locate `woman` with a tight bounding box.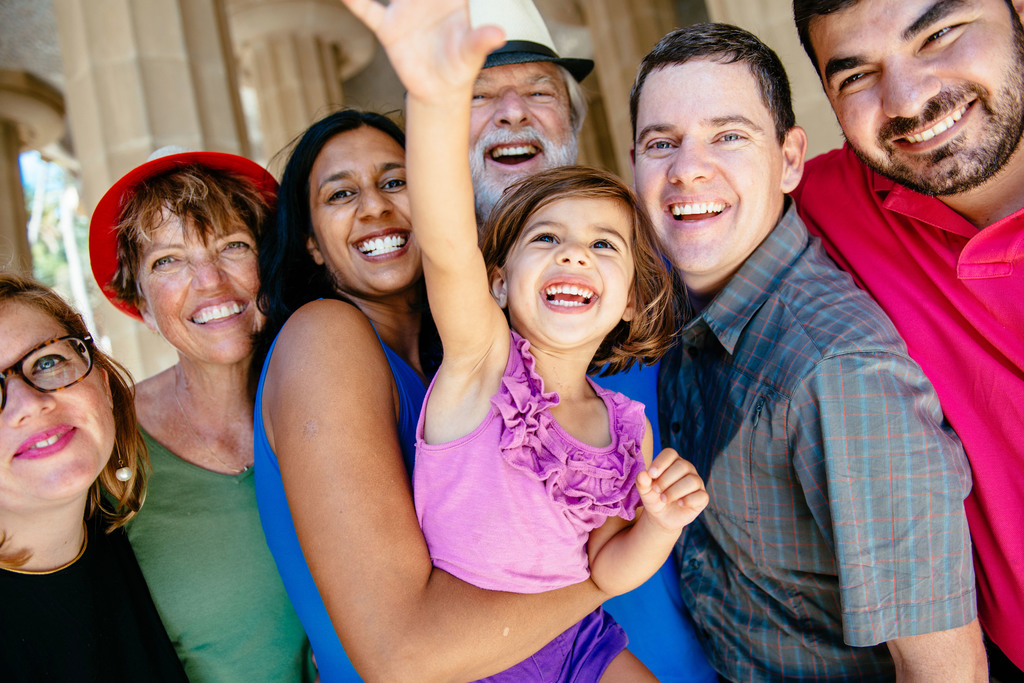
0,273,189,682.
